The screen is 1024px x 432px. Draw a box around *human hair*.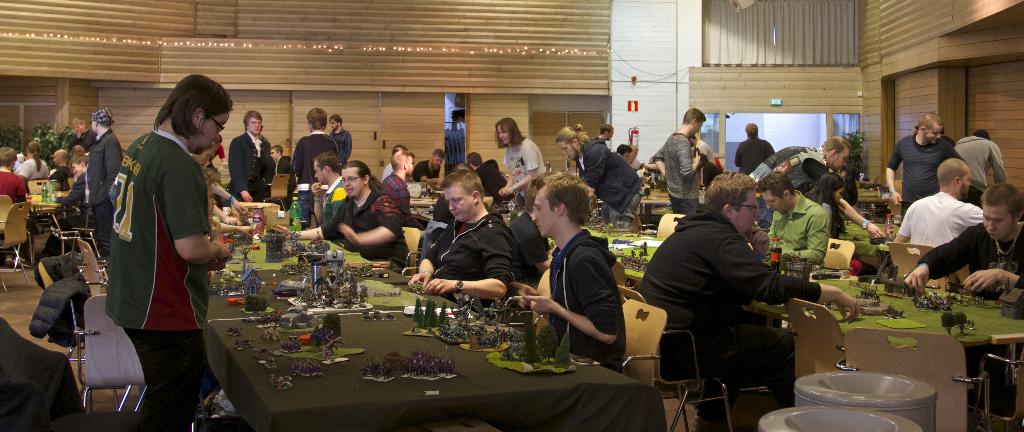
{"left": 556, "top": 126, "right": 590, "bottom": 152}.
